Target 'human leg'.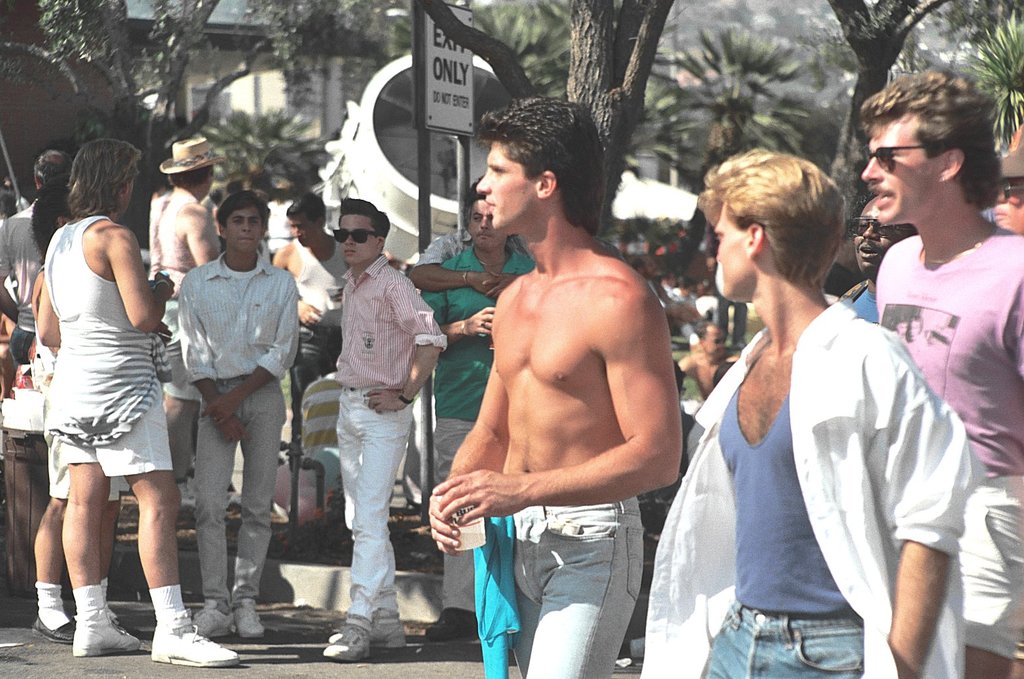
Target region: x1=524, y1=510, x2=639, y2=678.
